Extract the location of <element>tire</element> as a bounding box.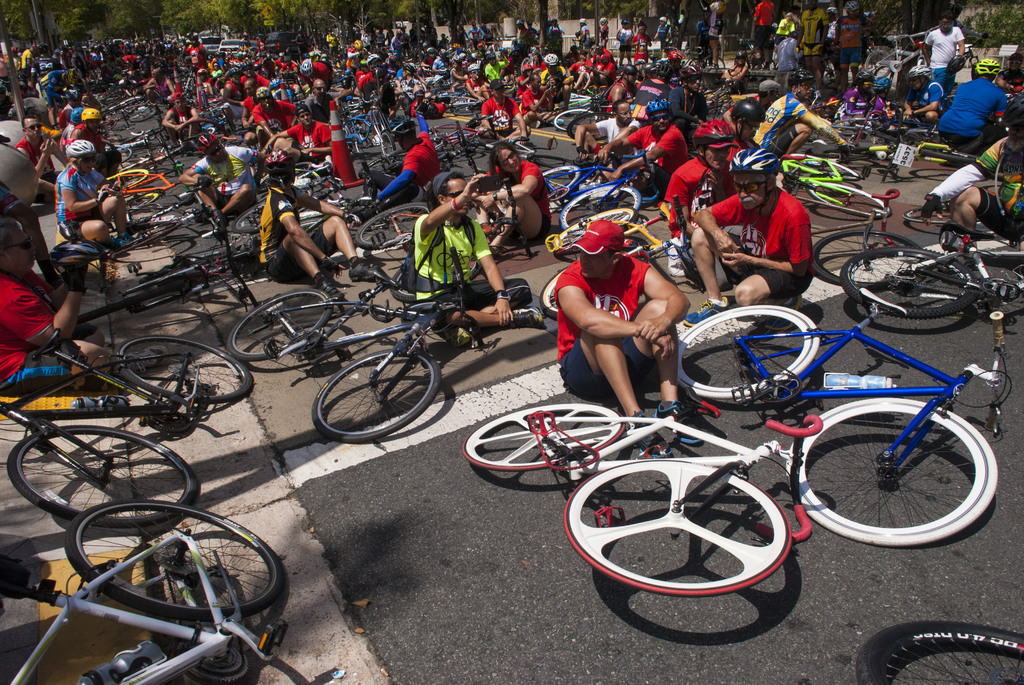
(104, 169, 148, 188).
